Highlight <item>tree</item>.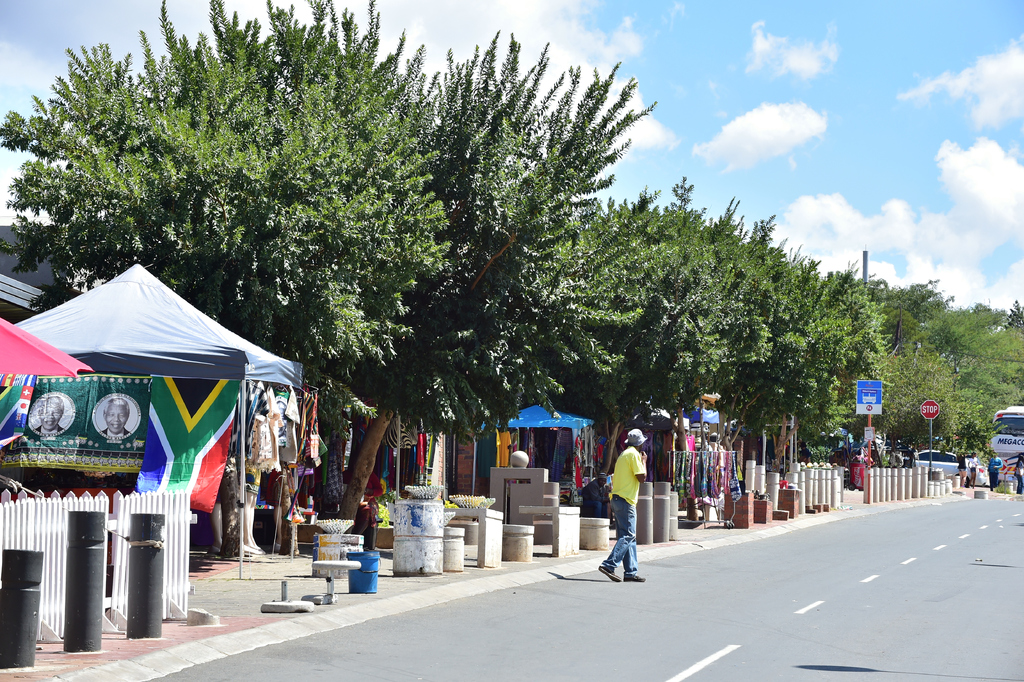
Highlighted region: box(995, 292, 1023, 337).
